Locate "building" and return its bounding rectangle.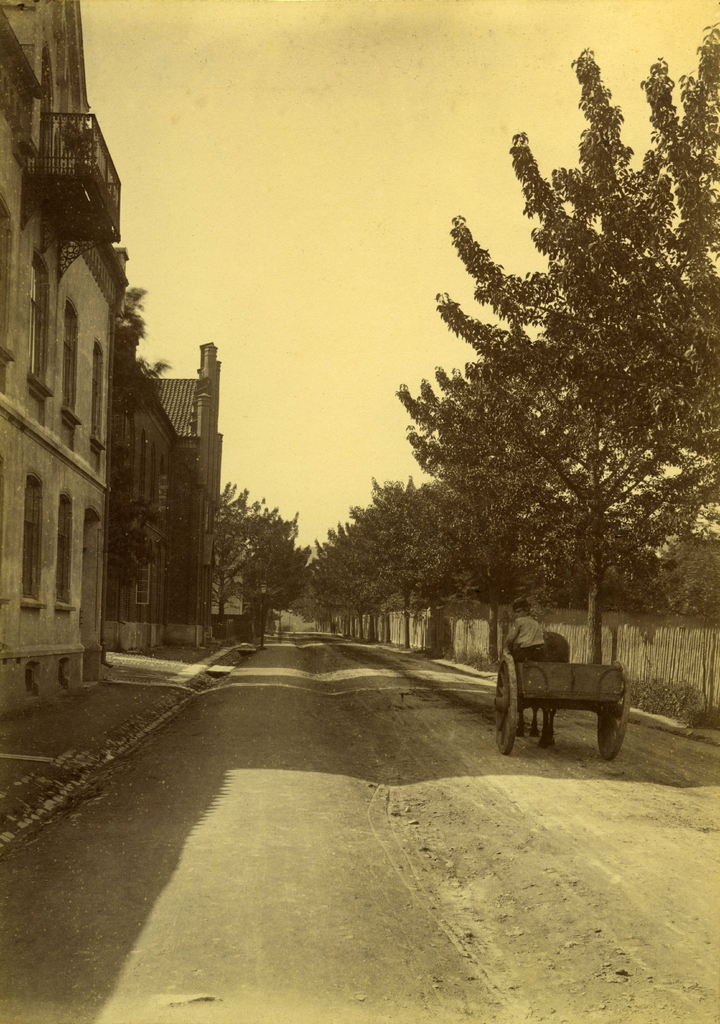
l=104, t=335, r=227, b=645.
